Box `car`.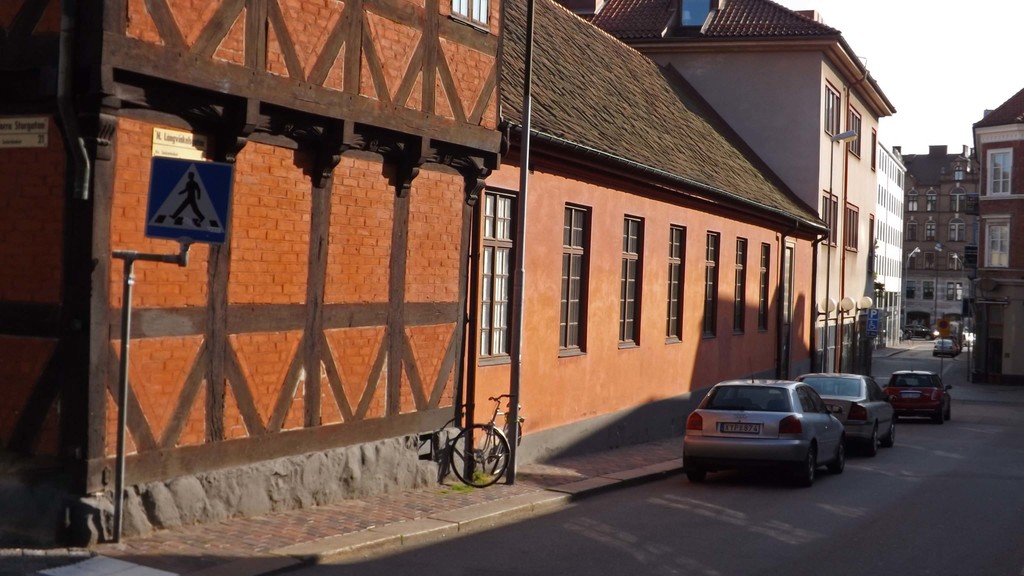
bbox(881, 364, 953, 424).
